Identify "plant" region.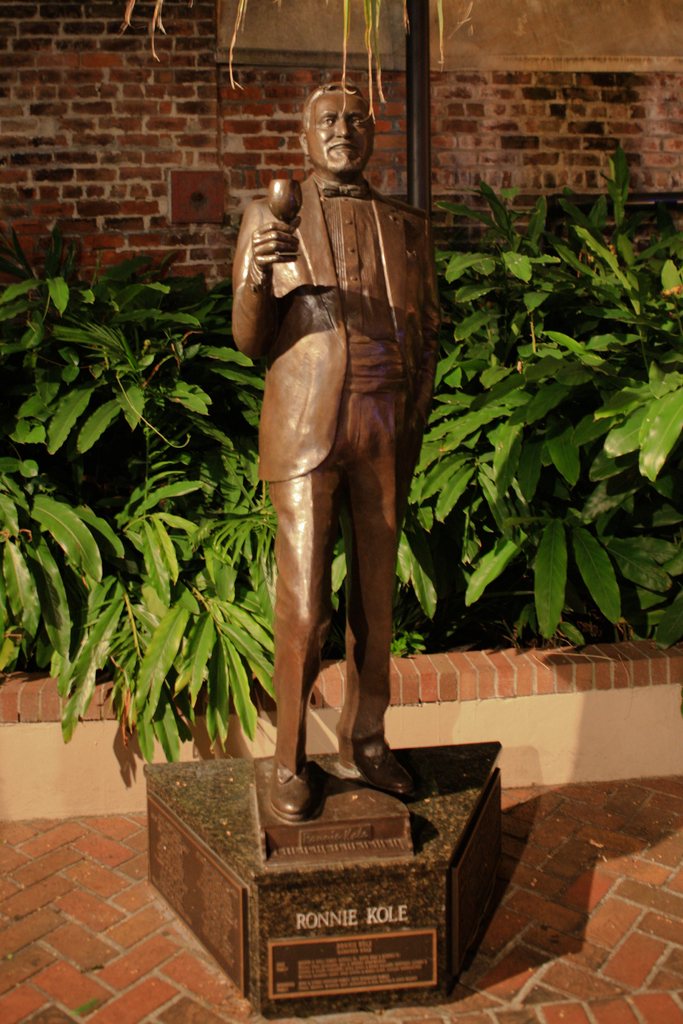
Region: Rect(47, 450, 311, 758).
